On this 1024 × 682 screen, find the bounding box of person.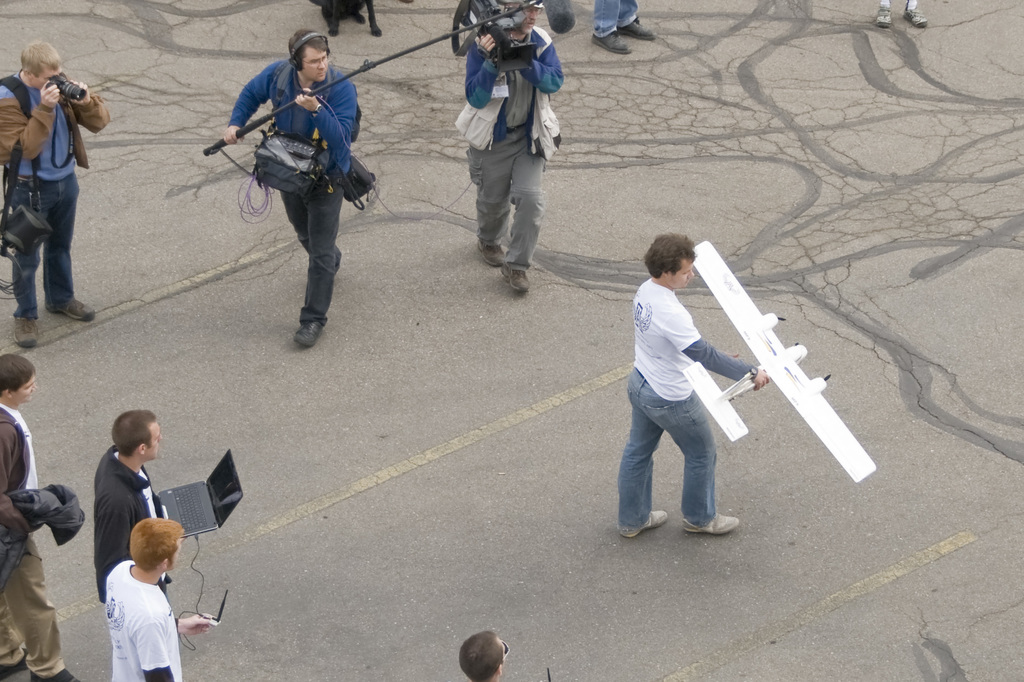
Bounding box: box=[110, 516, 219, 681].
